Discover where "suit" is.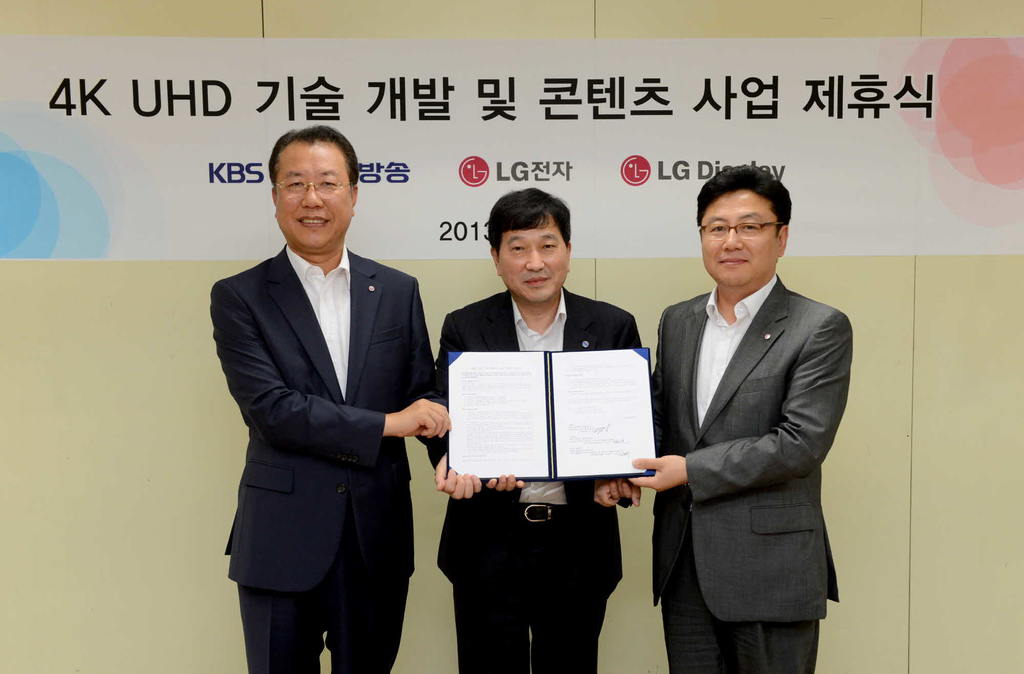
Discovered at bbox(201, 127, 445, 671).
